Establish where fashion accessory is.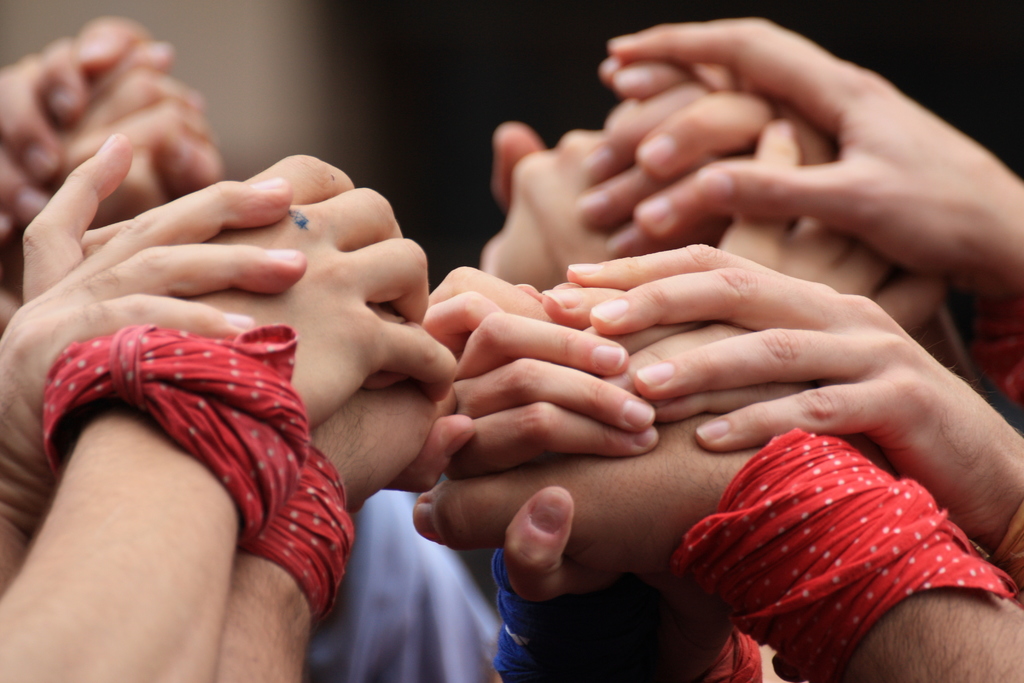
Established at locate(492, 544, 635, 682).
